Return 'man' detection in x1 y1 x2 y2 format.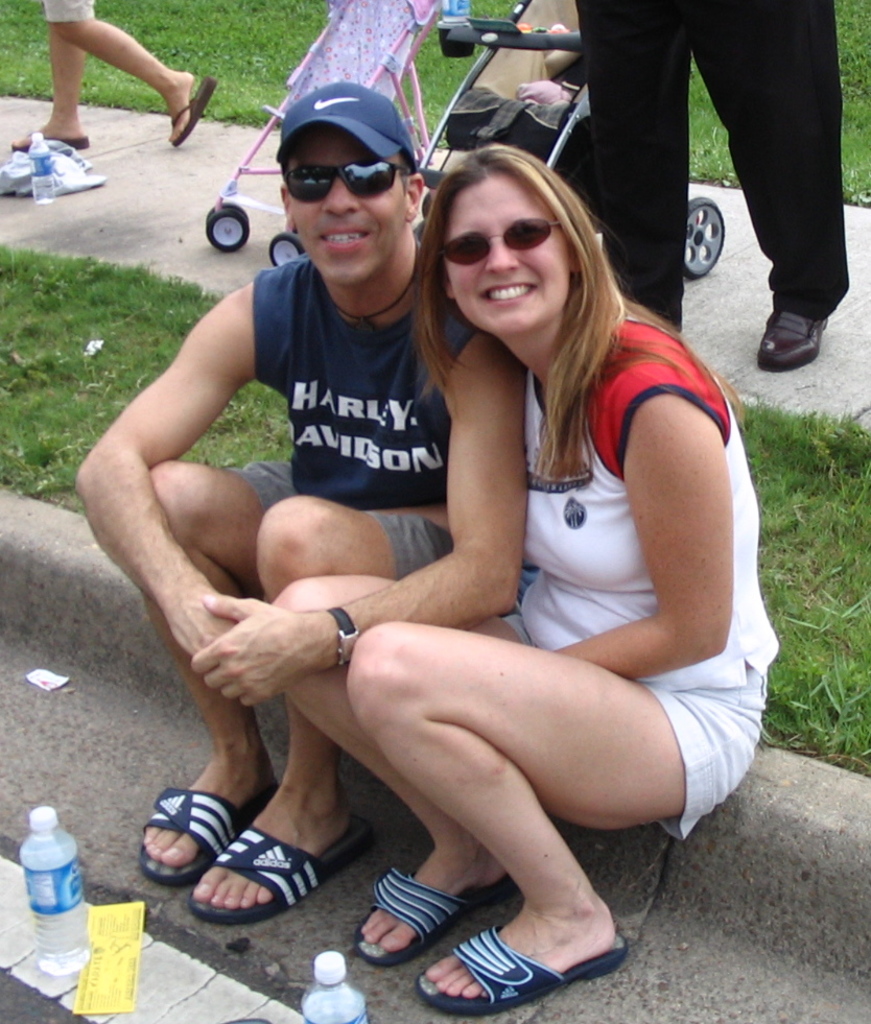
545 0 870 322.
